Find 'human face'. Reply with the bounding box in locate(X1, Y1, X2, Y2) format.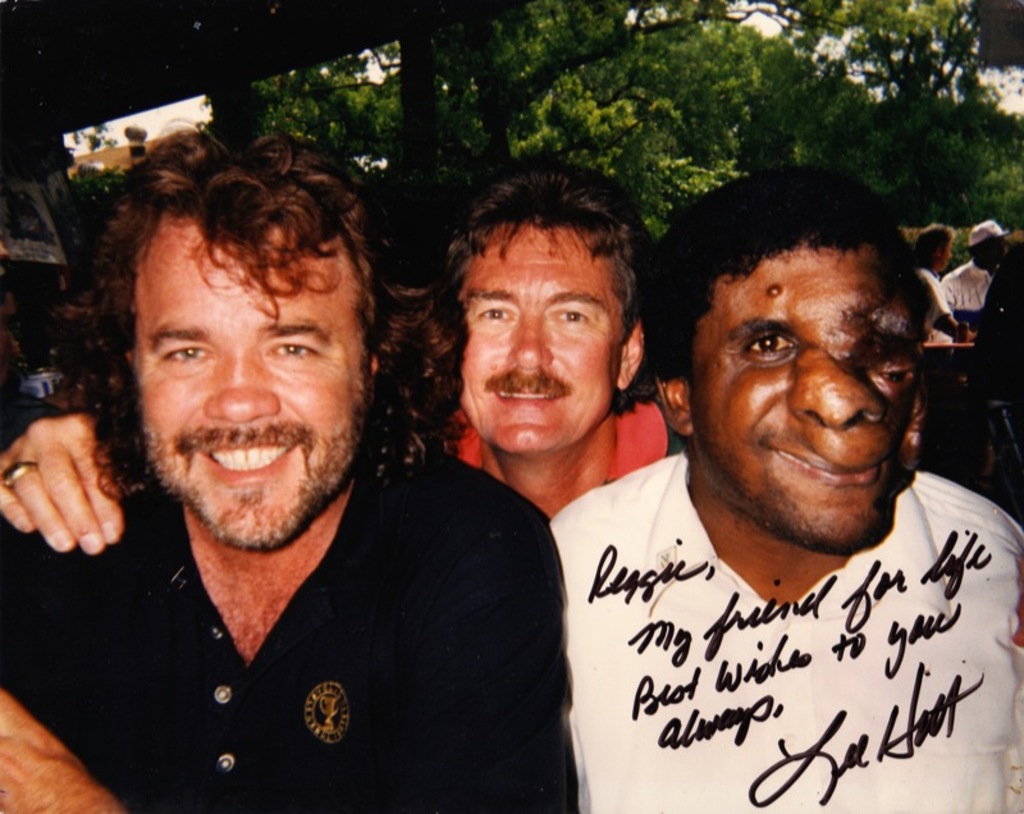
locate(131, 216, 372, 547).
